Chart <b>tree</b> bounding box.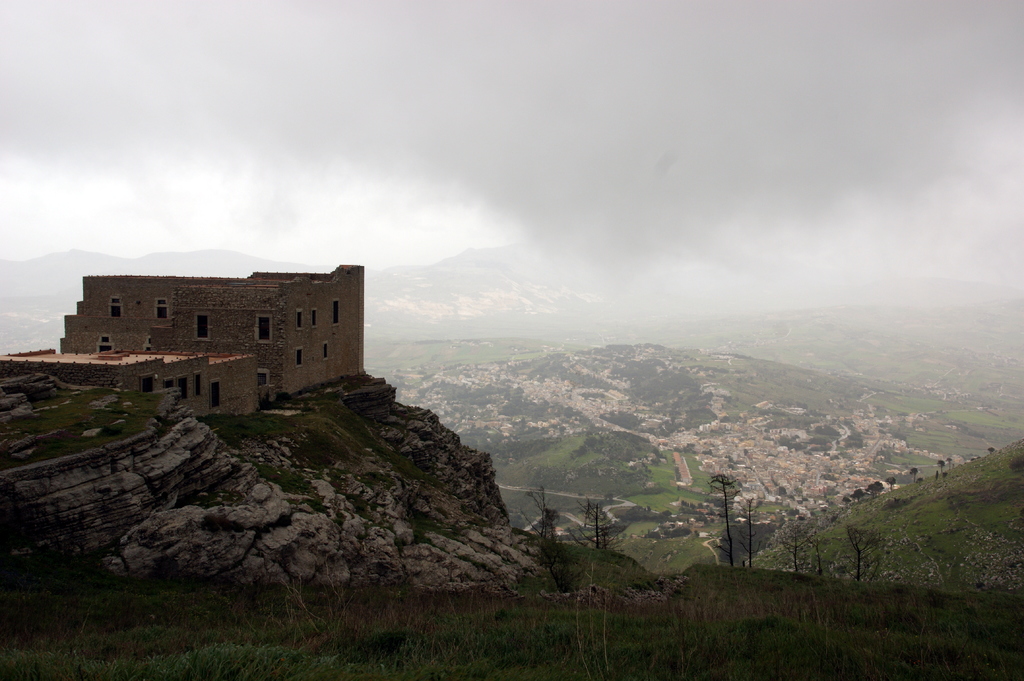
Charted: (887,477,898,492).
